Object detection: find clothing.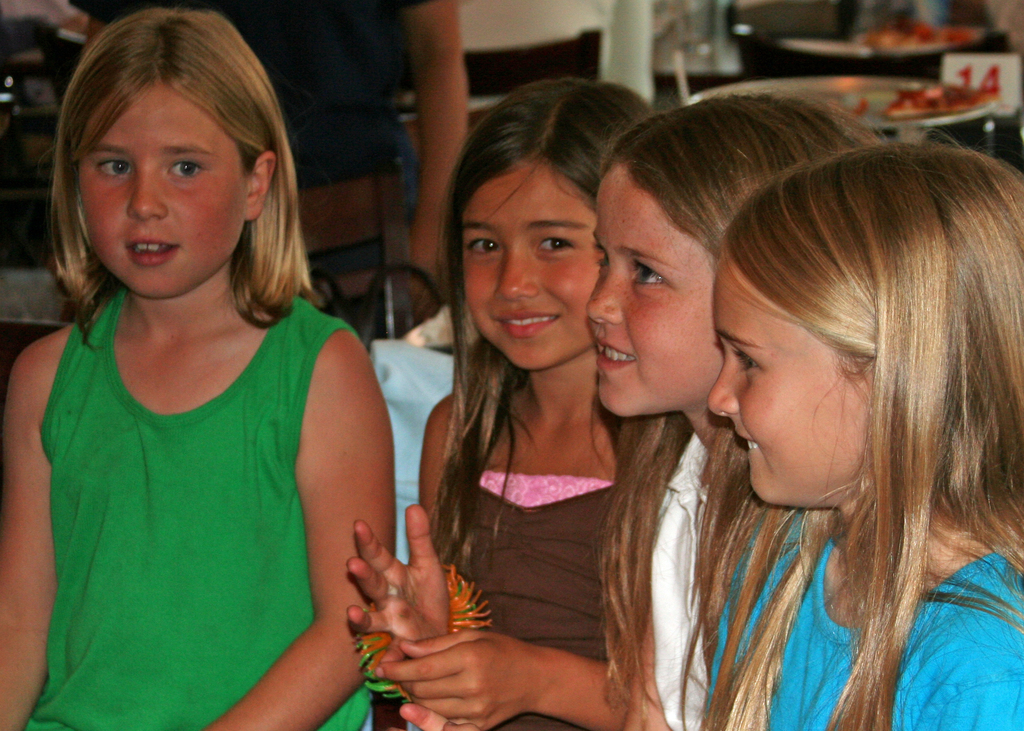
detection(648, 433, 714, 730).
